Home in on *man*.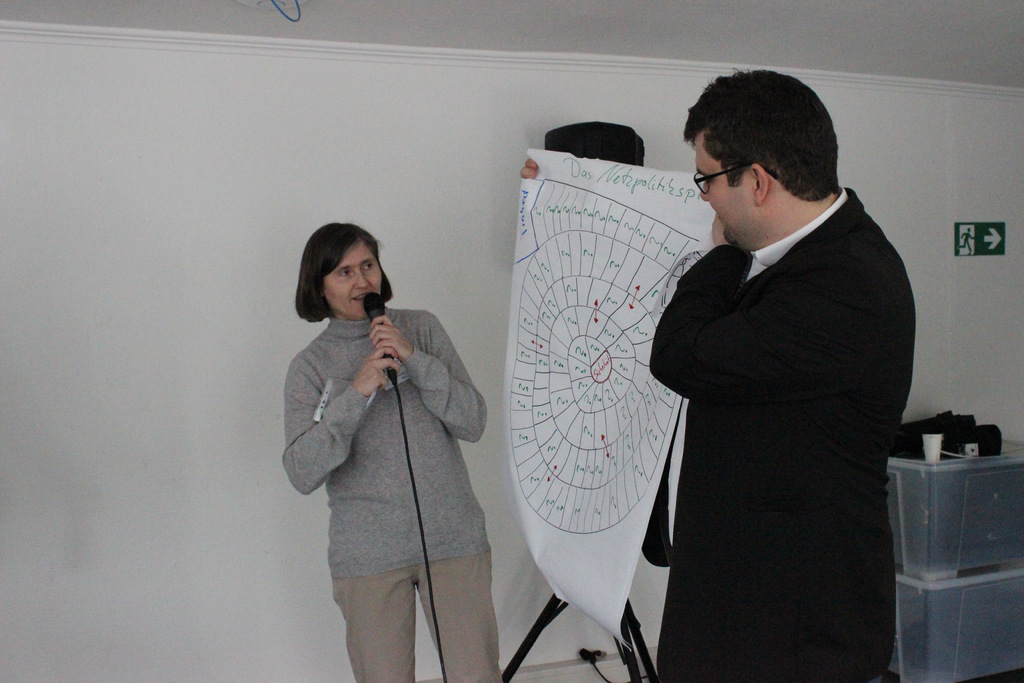
Homed in at 511/58/922/682.
